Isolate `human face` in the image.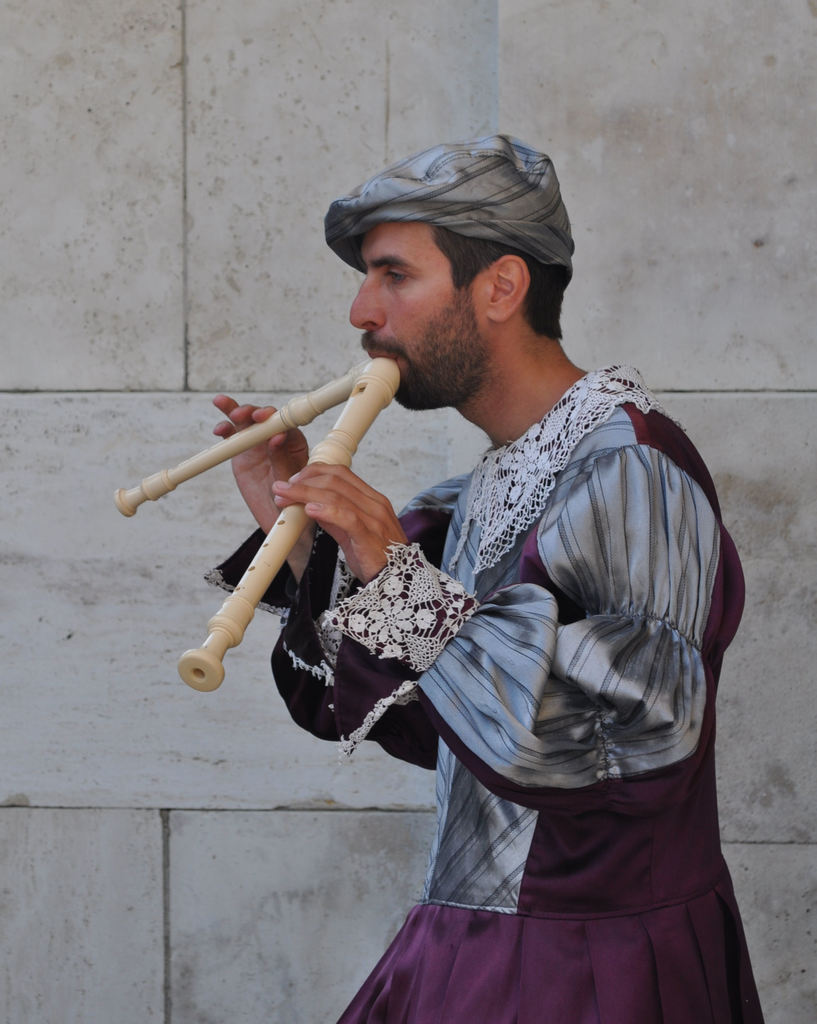
Isolated region: 347/219/497/408.
